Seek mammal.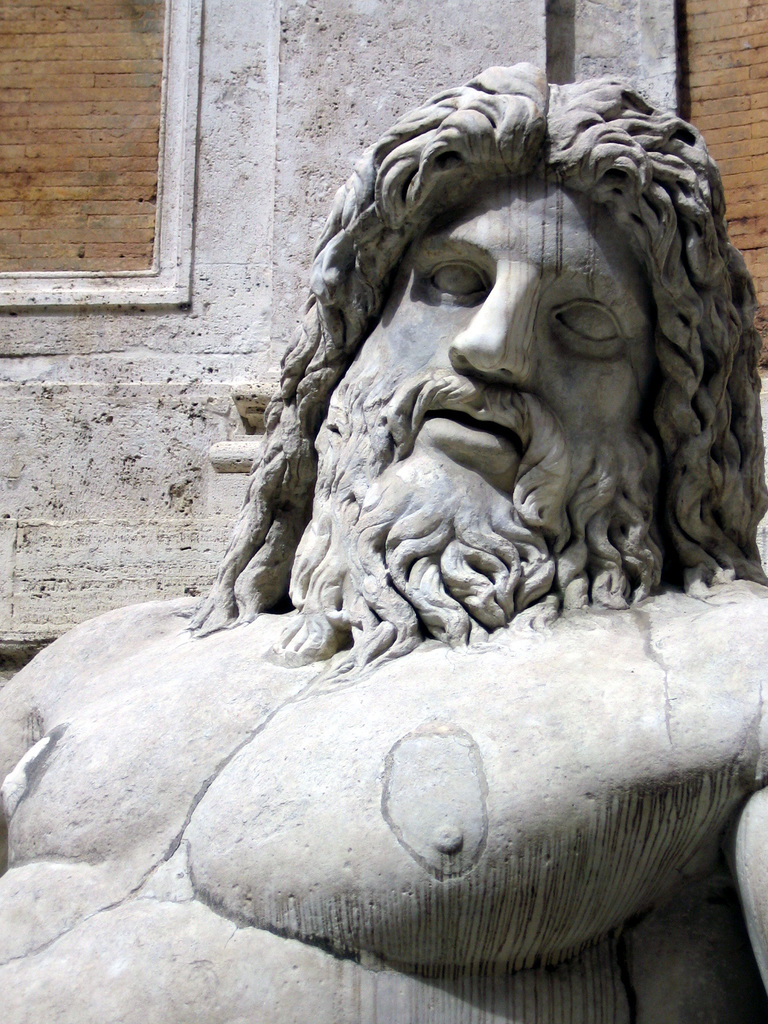
[x1=0, y1=55, x2=767, y2=1023].
